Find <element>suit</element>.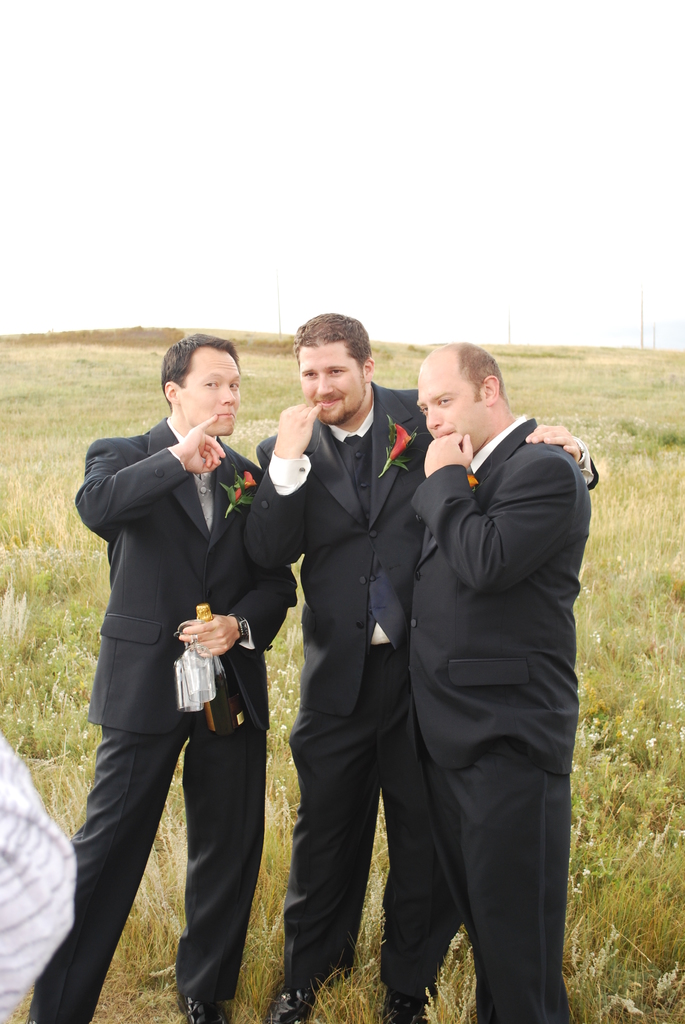
(239,381,604,996).
